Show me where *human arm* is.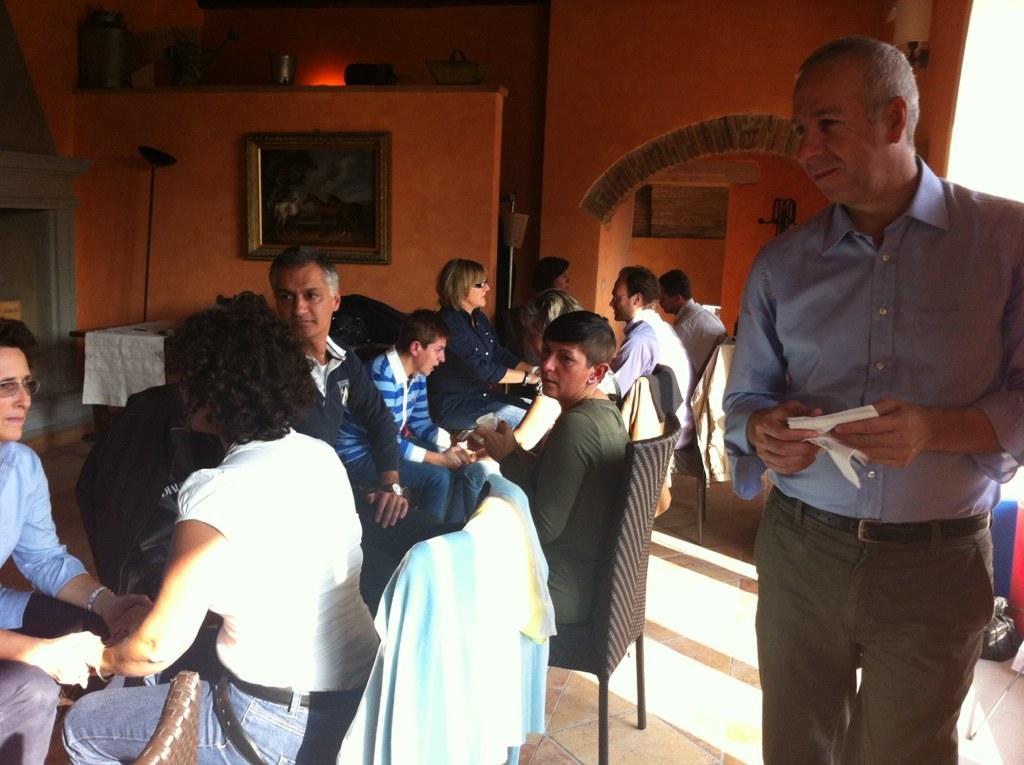
*human arm* is at (98, 481, 246, 677).
